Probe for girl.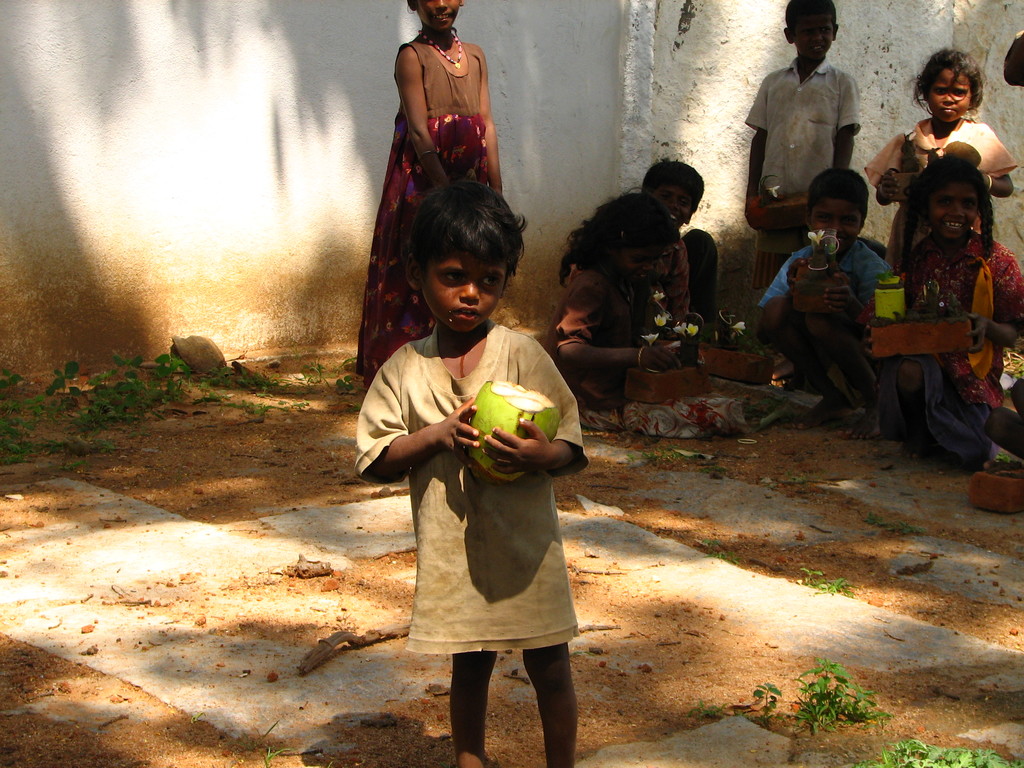
Probe result: (851,155,1023,463).
